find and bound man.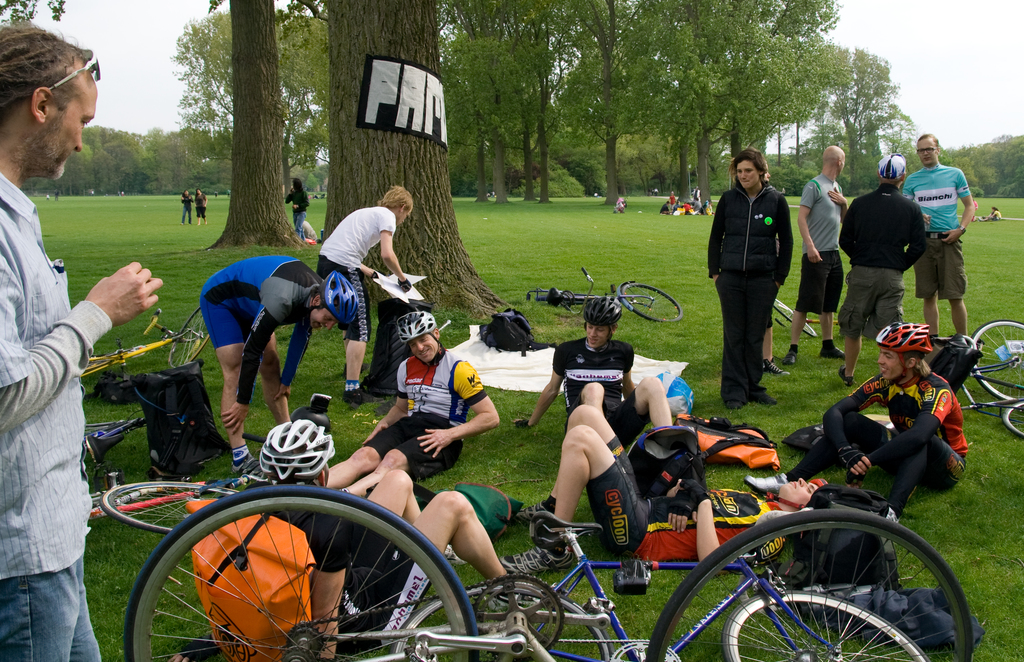
Bound: locate(748, 318, 970, 557).
